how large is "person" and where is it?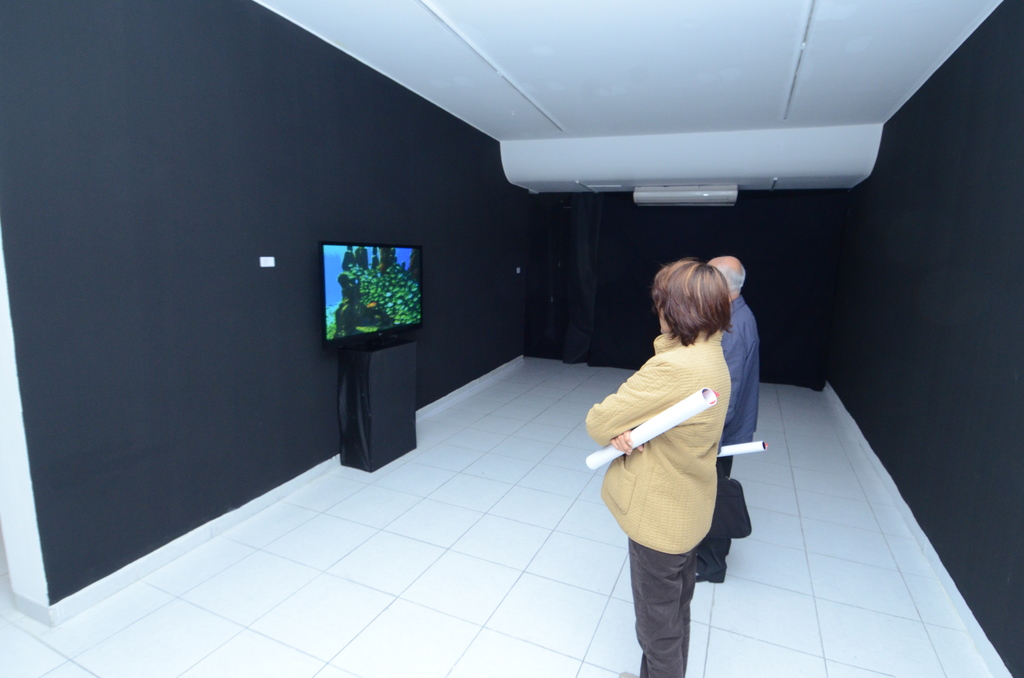
Bounding box: l=583, t=259, r=730, b=677.
